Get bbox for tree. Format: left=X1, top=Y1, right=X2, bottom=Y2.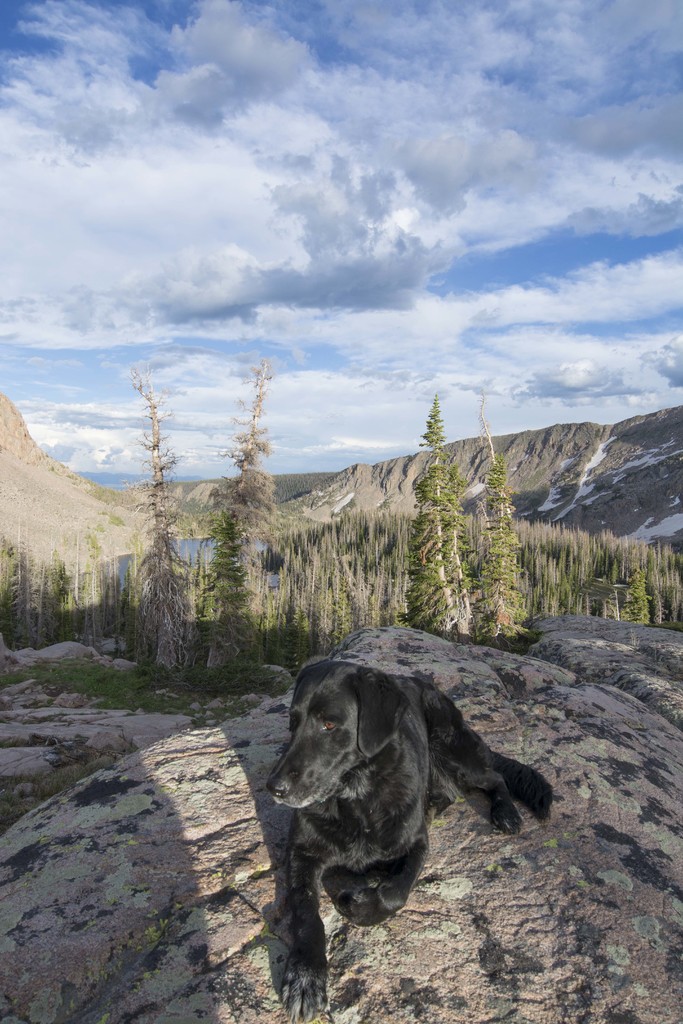
left=399, top=397, right=484, bottom=651.
